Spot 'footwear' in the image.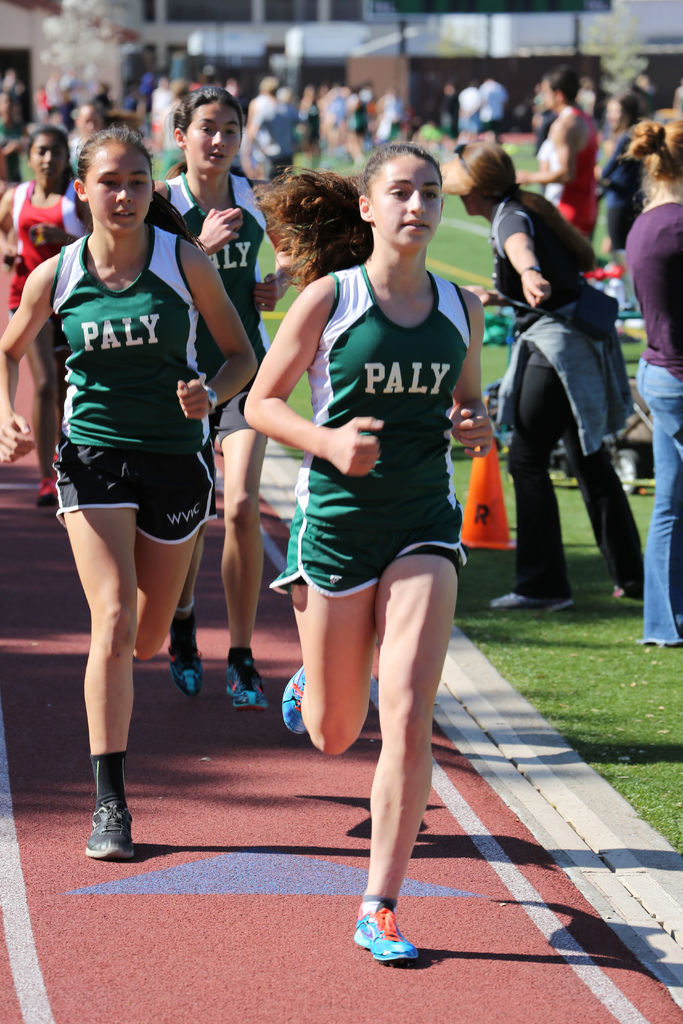
'footwear' found at [89,799,136,867].
